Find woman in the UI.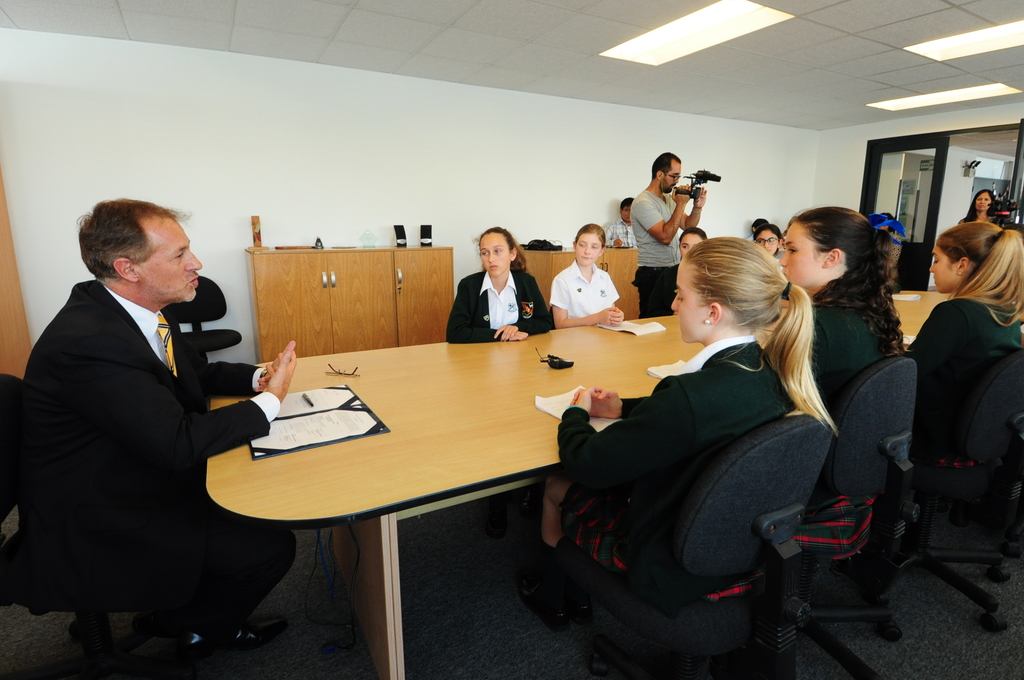
UI element at <region>781, 209, 902, 462</region>.
